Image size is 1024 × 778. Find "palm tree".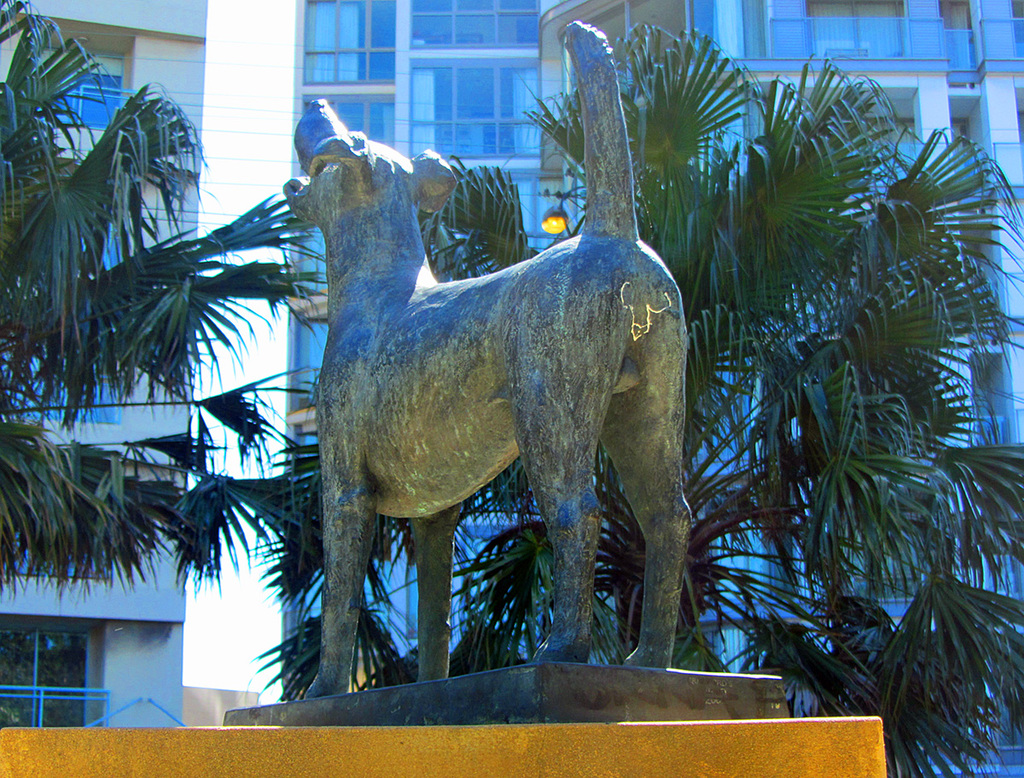
0:0:317:599.
